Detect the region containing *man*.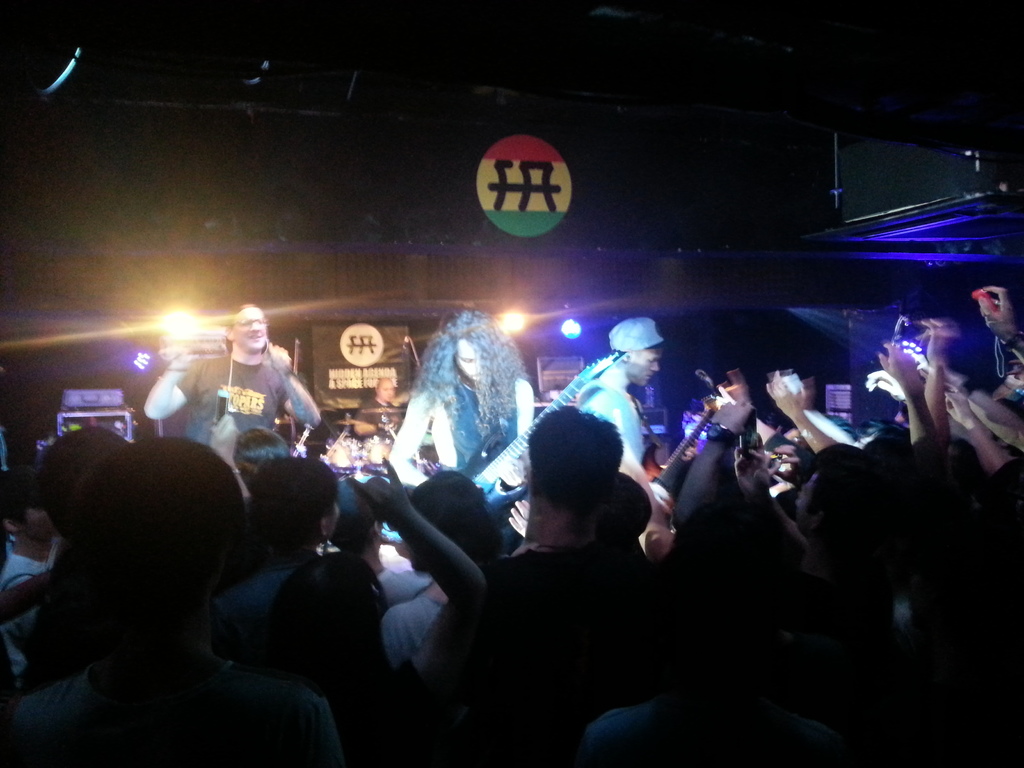
[418, 411, 704, 740].
